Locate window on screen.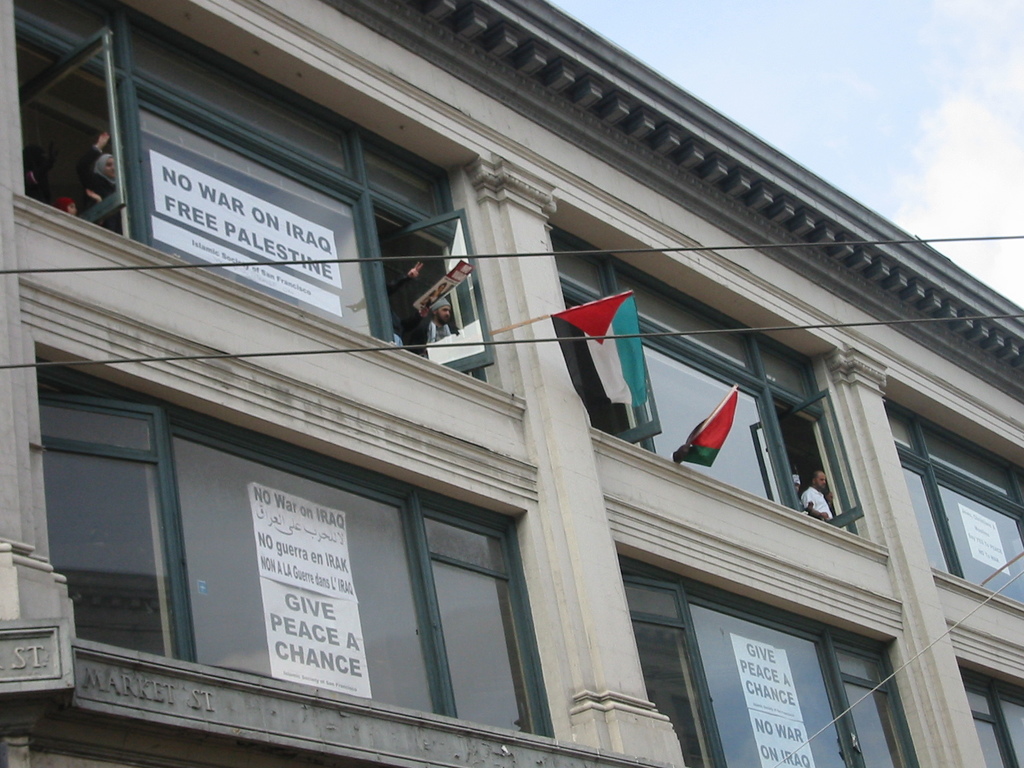
On screen at bbox(14, 20, 127, 238).
